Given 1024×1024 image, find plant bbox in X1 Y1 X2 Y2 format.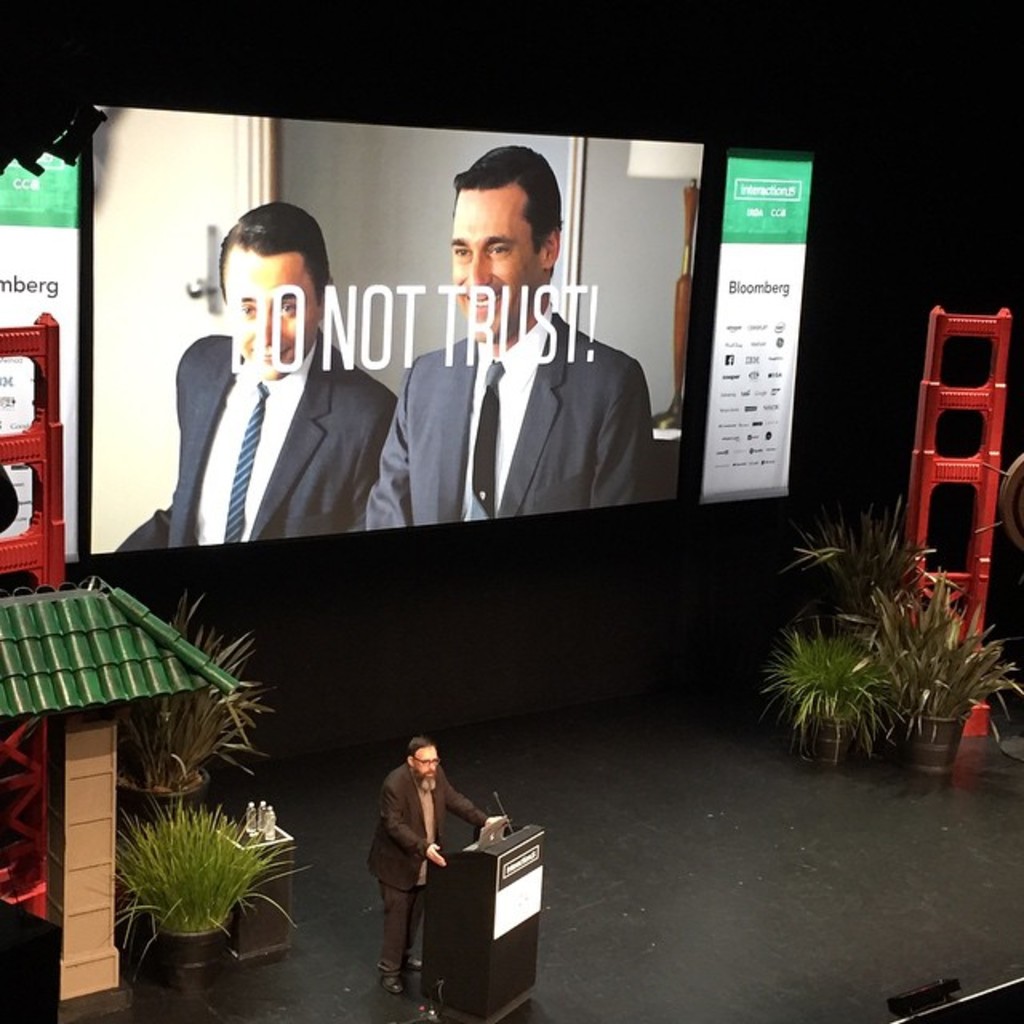
120 589 270 795.
